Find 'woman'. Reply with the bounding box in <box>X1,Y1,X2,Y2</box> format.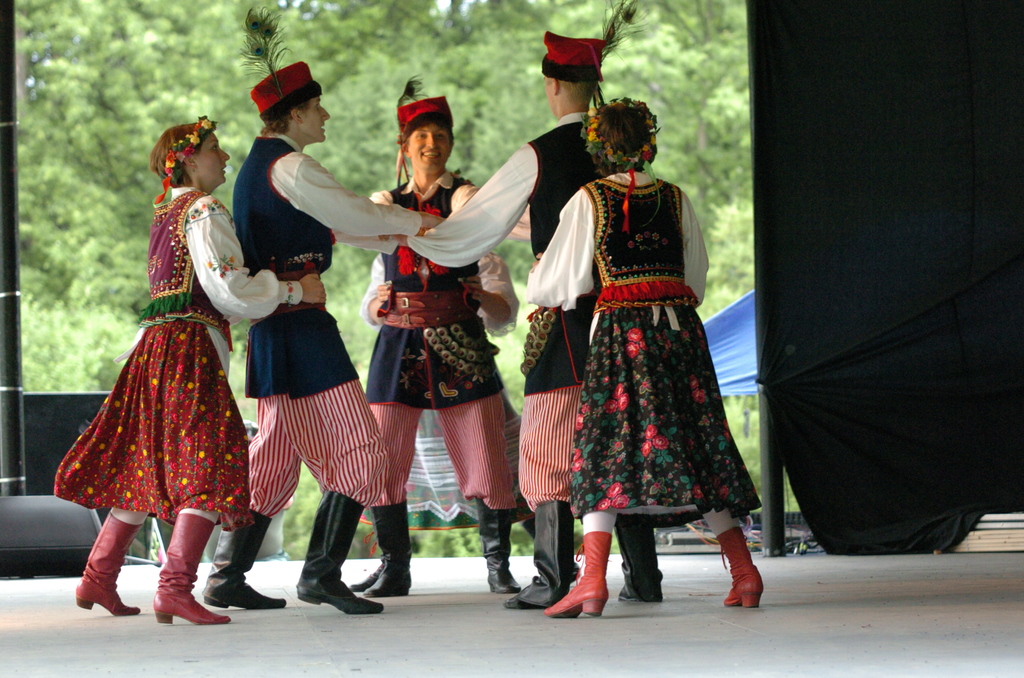
<box>49,141,268,588</box>.
